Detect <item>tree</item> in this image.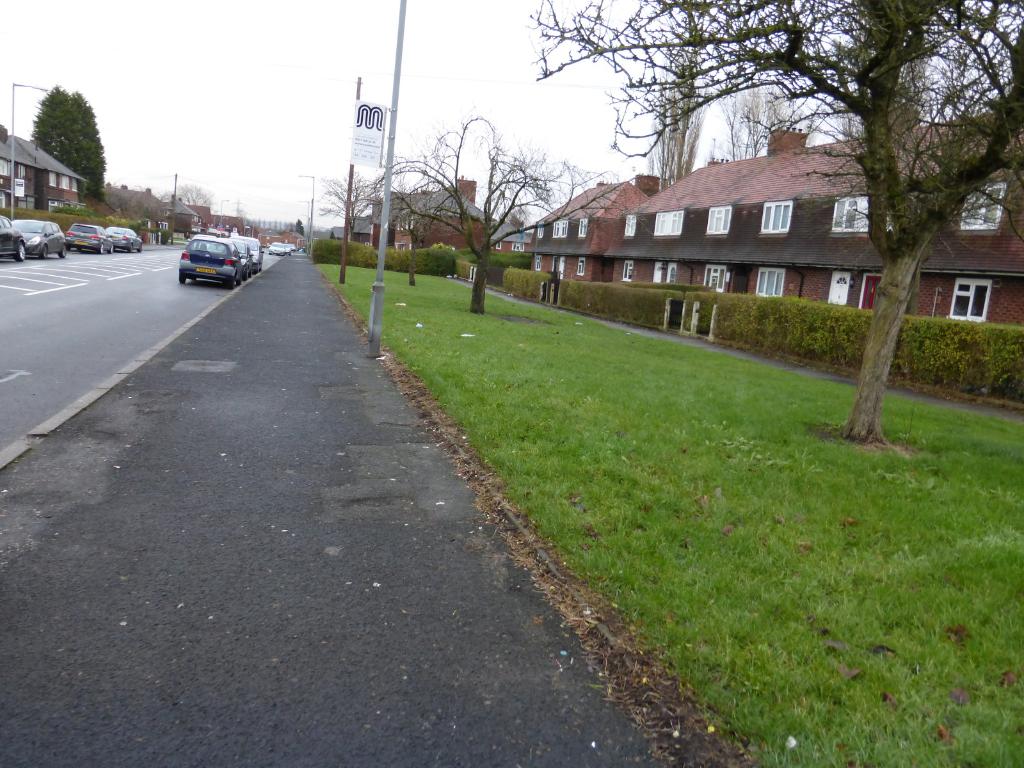
Detection: {"x1": 28, "y1": 83, "x2": 108, "y2": 195}.
